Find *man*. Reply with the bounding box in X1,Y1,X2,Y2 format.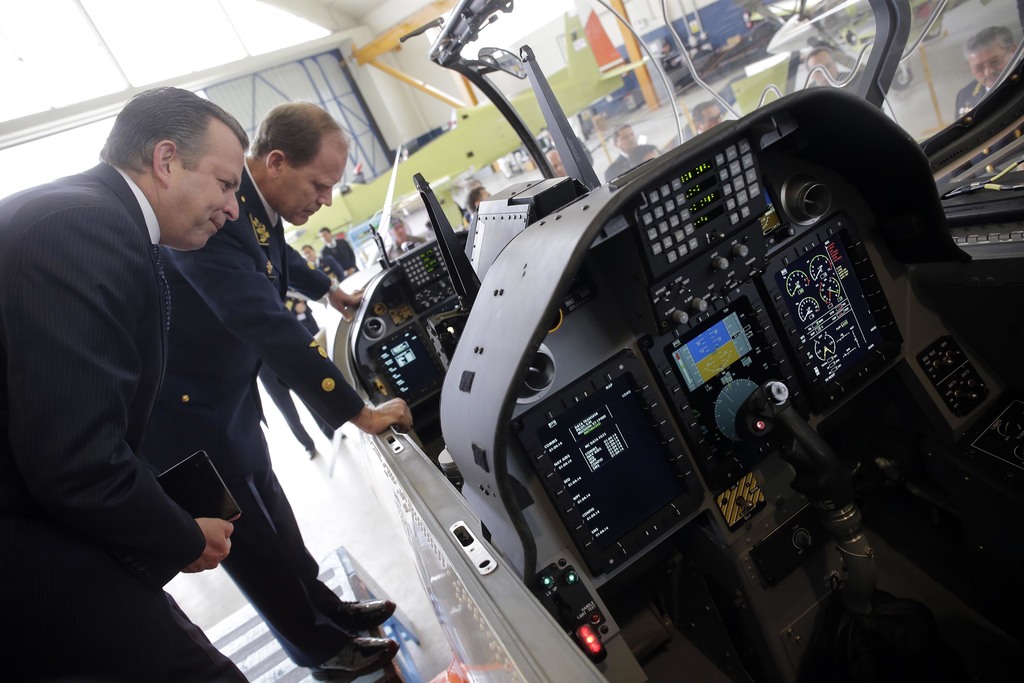
298,242,349,288.
